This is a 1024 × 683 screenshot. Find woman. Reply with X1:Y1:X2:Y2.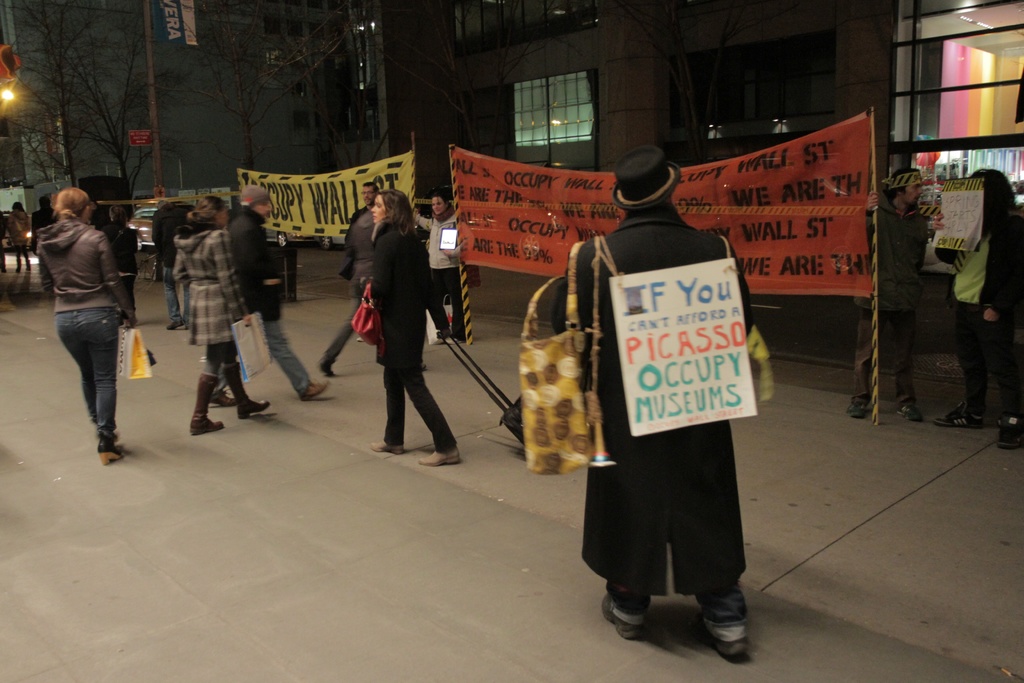
34:182:139:466.
